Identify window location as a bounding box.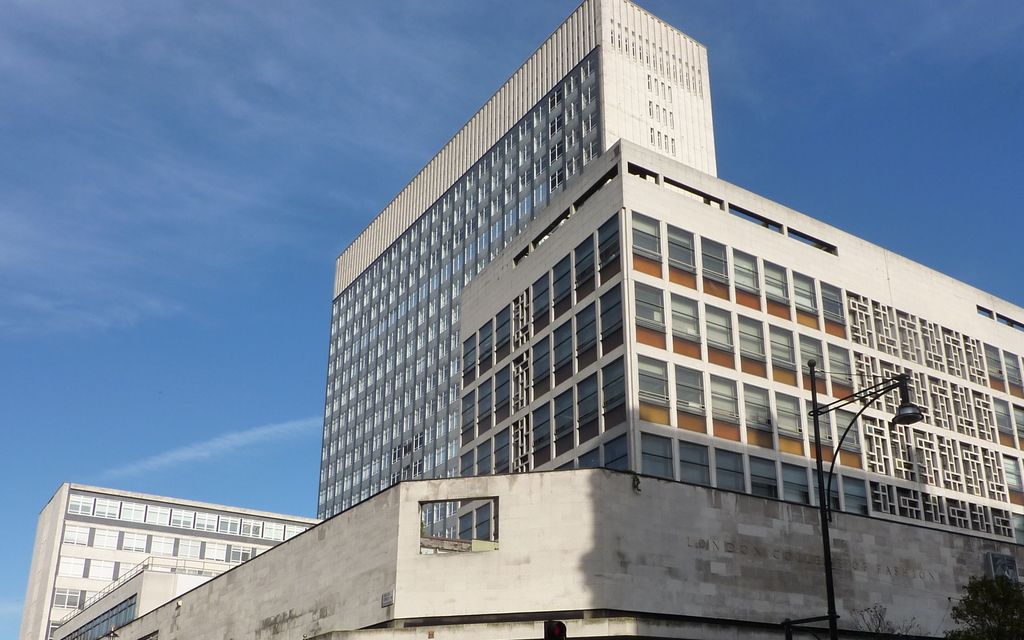
select_region(596, 281, 628, 362).
